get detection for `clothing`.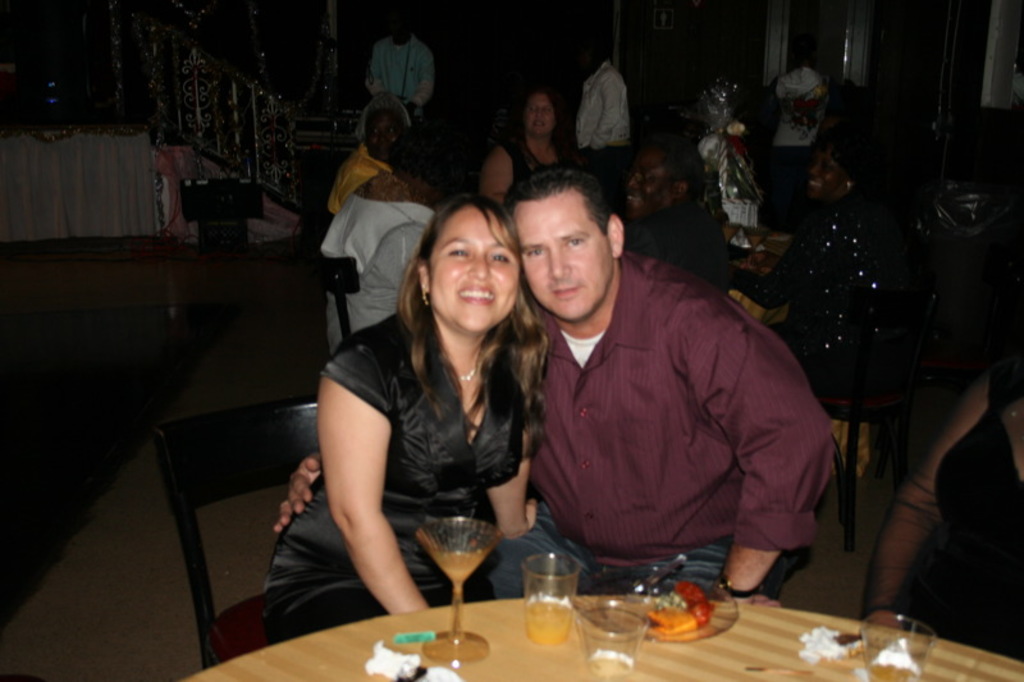
Detection: Rect(622, 197, 728, 294).
